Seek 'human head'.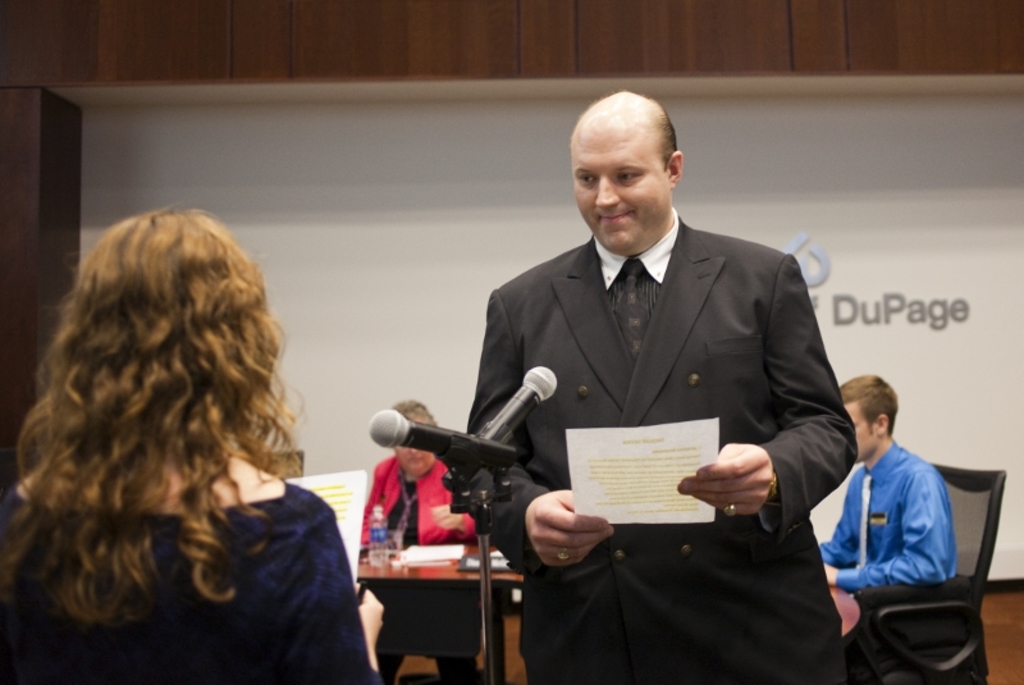
detection(72, 205, 273, 420).
